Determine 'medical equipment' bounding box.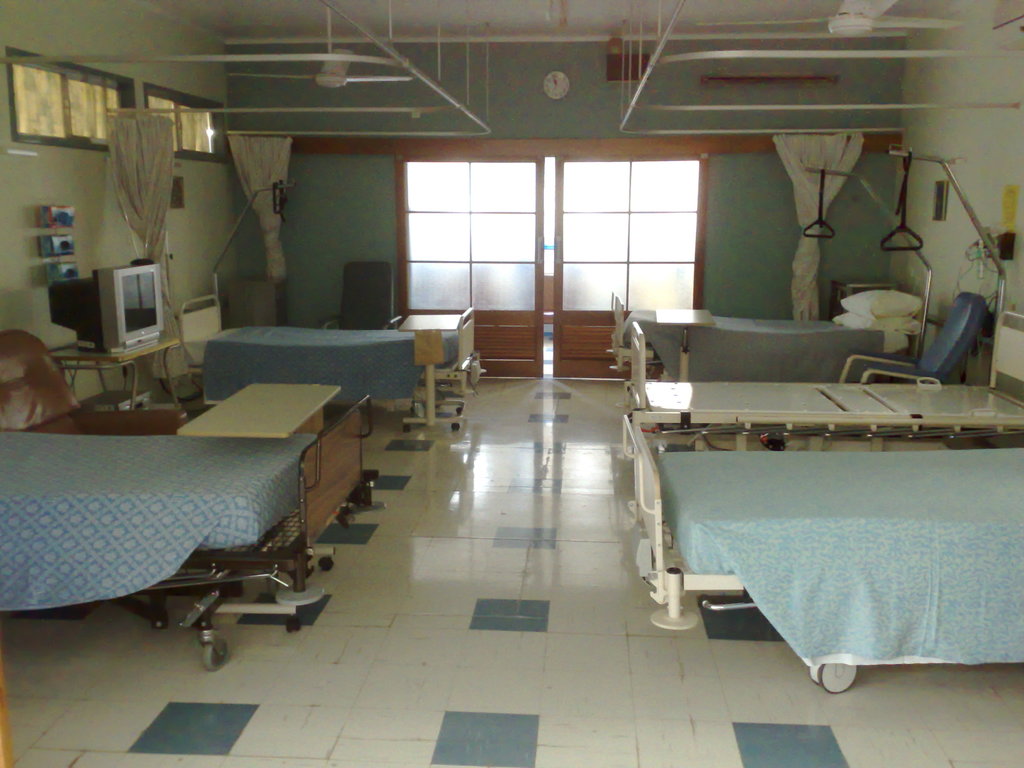
Determined: l=624, t=143, r=1023, b=452.
